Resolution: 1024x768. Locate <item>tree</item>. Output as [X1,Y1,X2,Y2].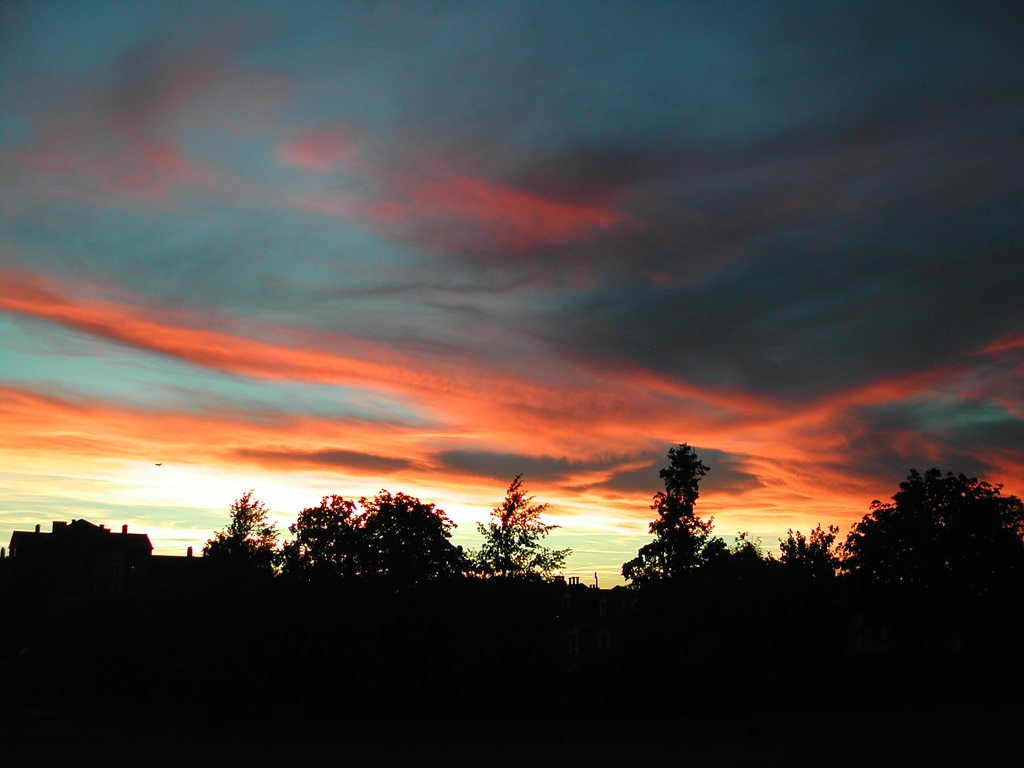
[636,445,733,589].
